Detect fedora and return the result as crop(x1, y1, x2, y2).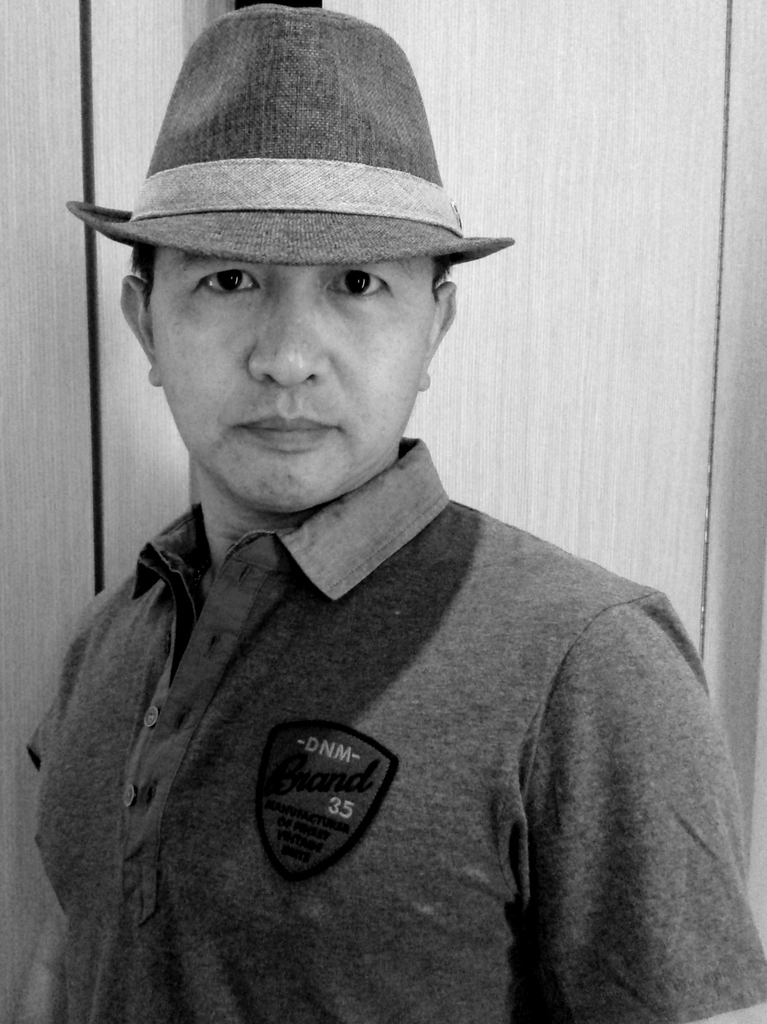
crop(64, 1, 515, 267).
